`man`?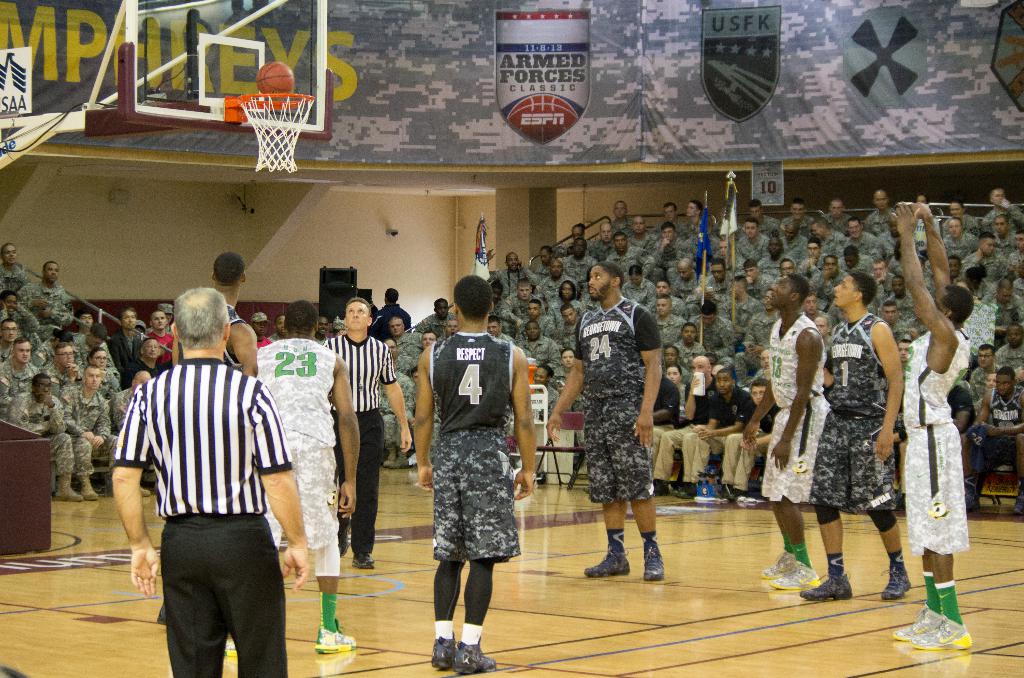
[0, 315, 19, 373]
